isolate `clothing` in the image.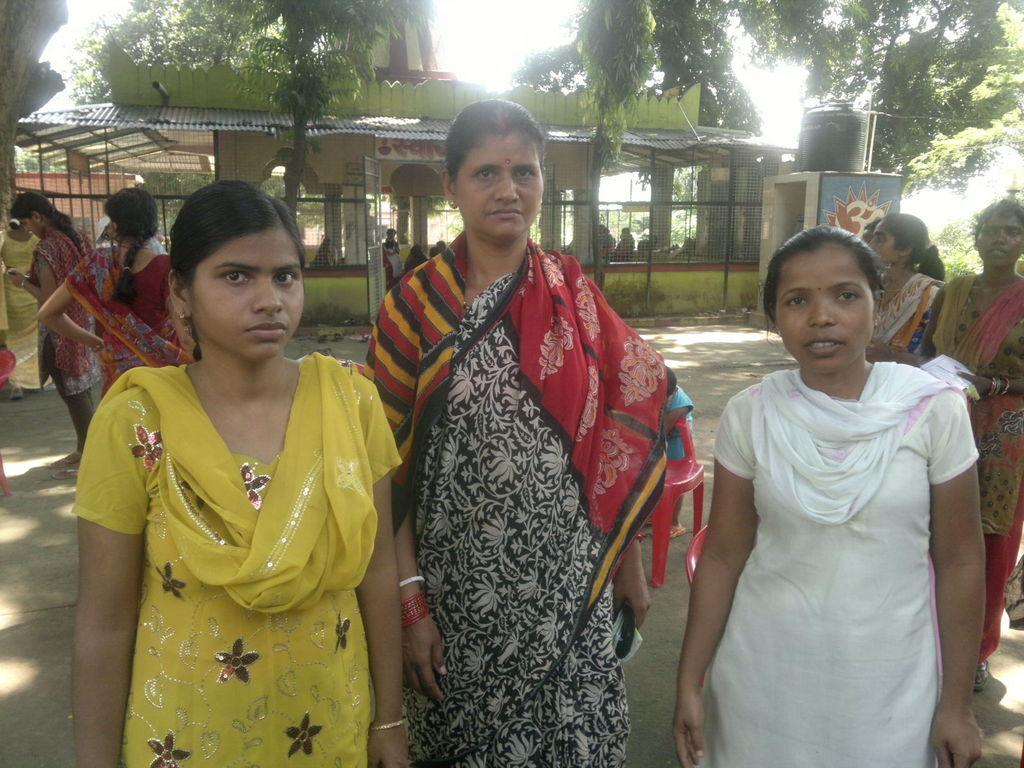
Isolated region: <bbox>363, 185, 687, 767</bbox>.
